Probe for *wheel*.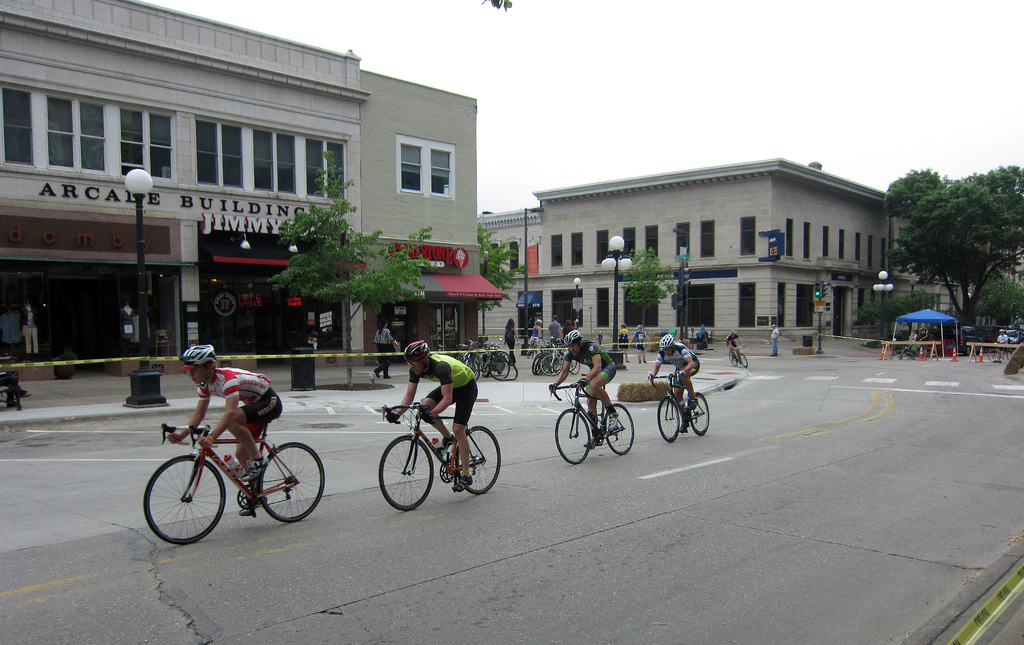
Probe result: l=485, t=351, r=506, b=375.
